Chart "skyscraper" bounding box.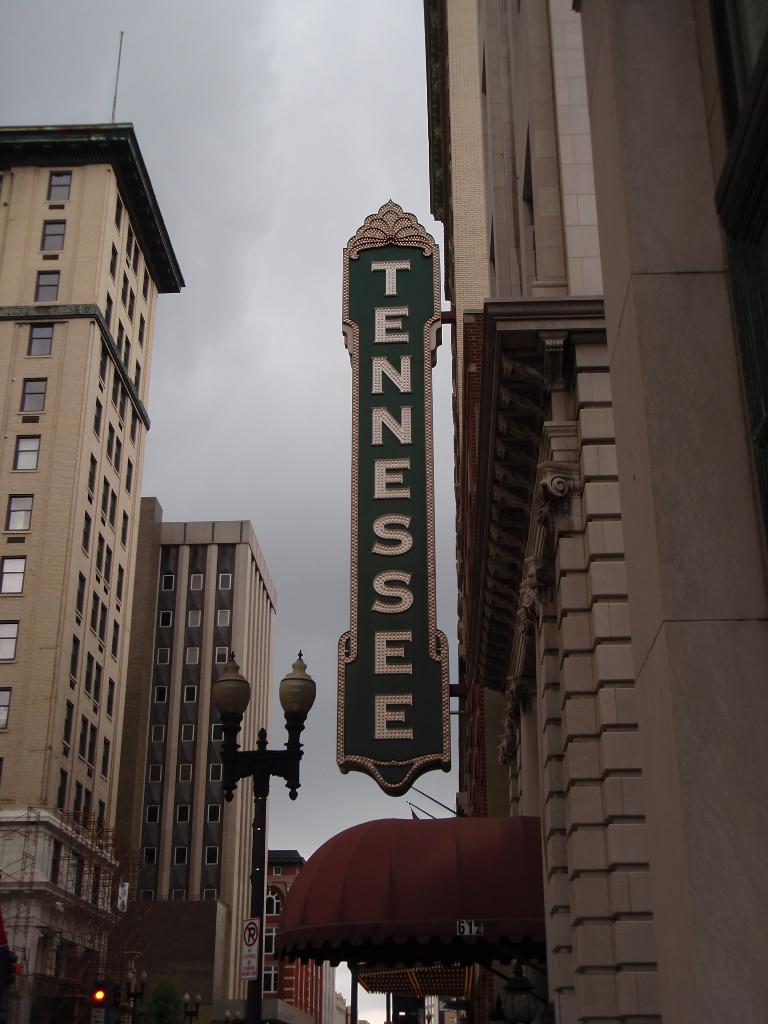
Charted: pyautogui.locateOnScreen(429, 0, 767, 1023).
